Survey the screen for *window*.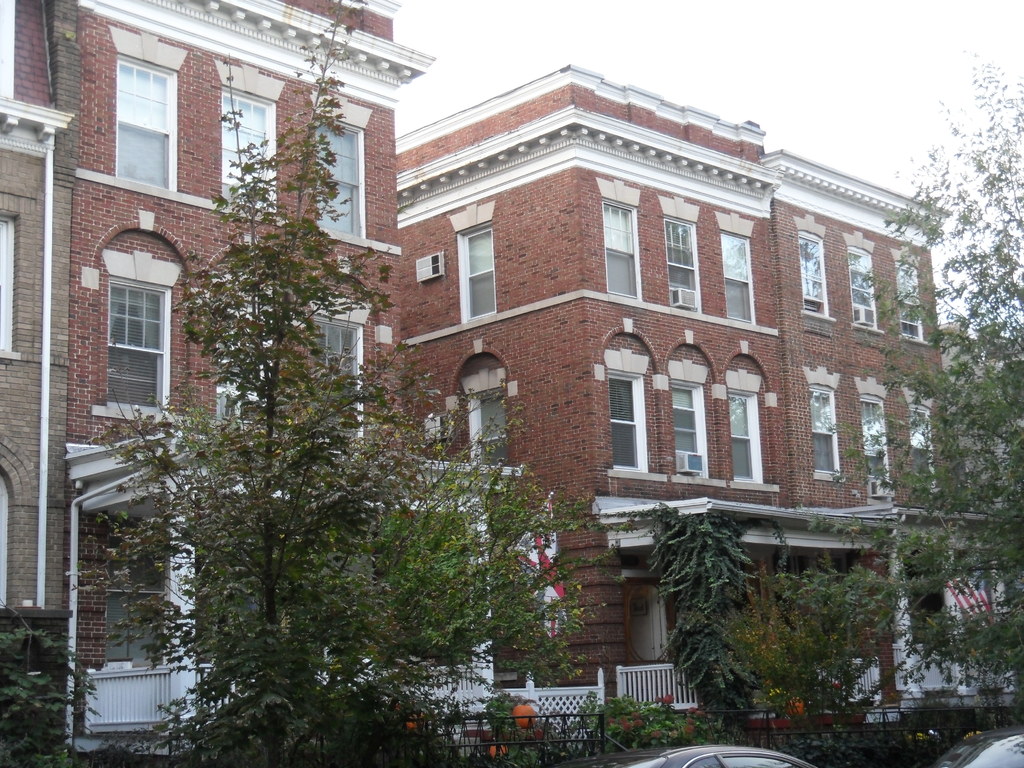
Survey found: locate(839, 224, 879, 332).
